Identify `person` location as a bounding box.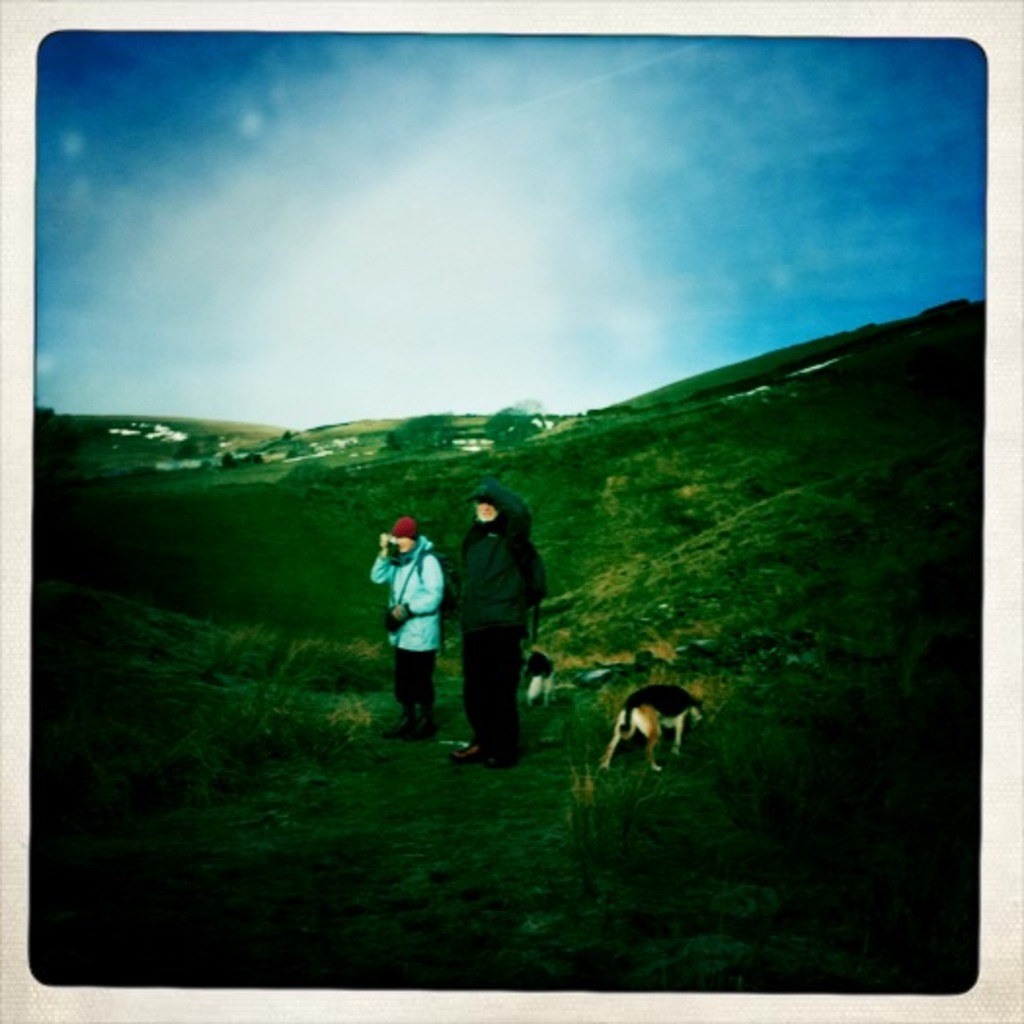
locate(443, 468, 550, 763).
